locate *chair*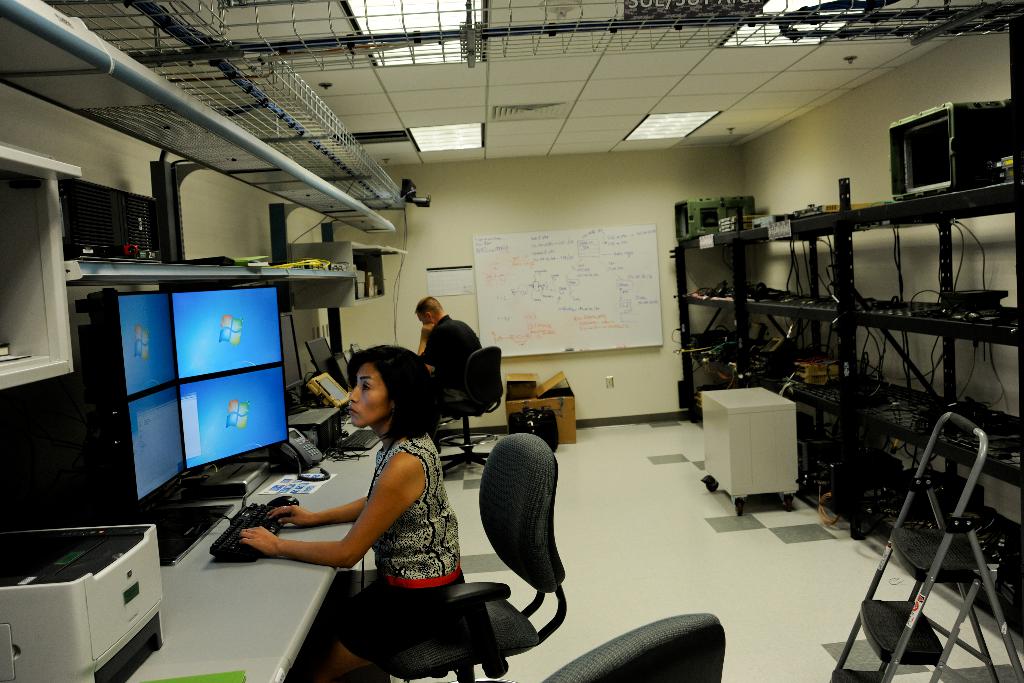
select_region(860, 393, 1011, 682)
